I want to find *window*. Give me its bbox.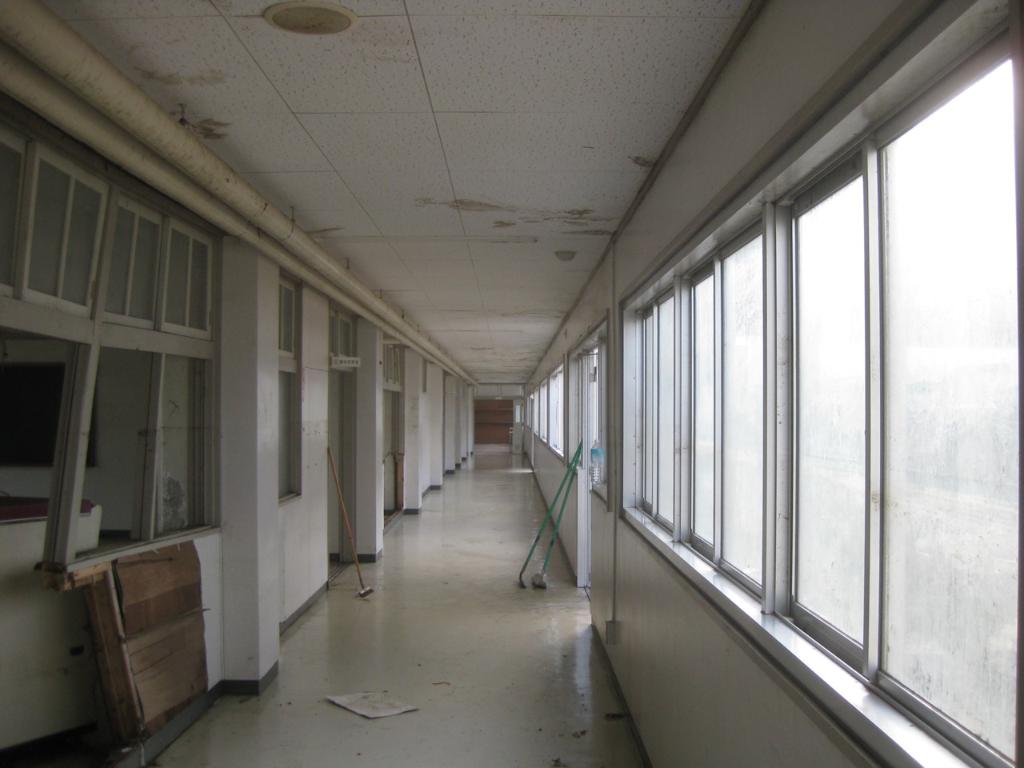
Rect(151, 222, 211, 335).
